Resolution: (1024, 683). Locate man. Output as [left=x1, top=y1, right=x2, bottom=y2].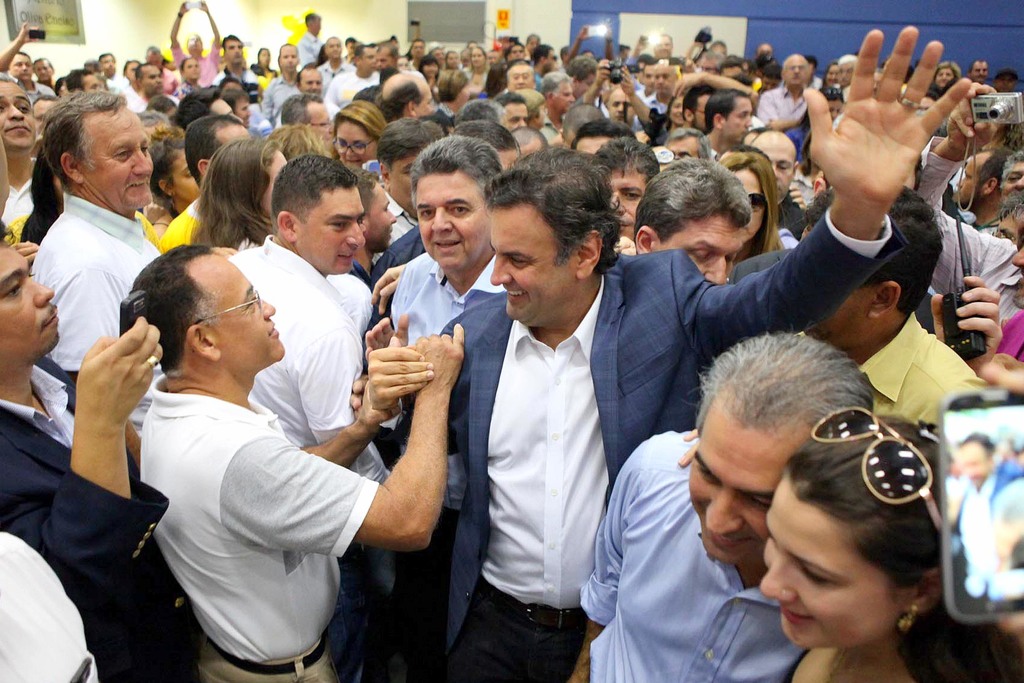
[left=595, top=138, right=658, bottom=233].
